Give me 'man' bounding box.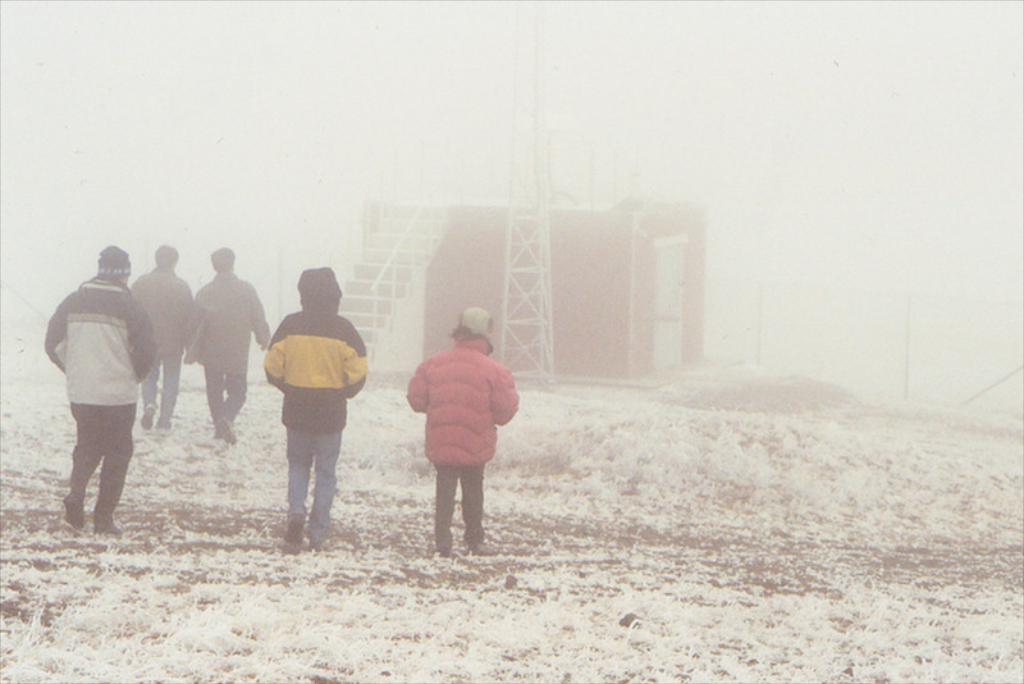
{"x1": 192, "y1": 247, "x2": 268, "y2": 439}.
